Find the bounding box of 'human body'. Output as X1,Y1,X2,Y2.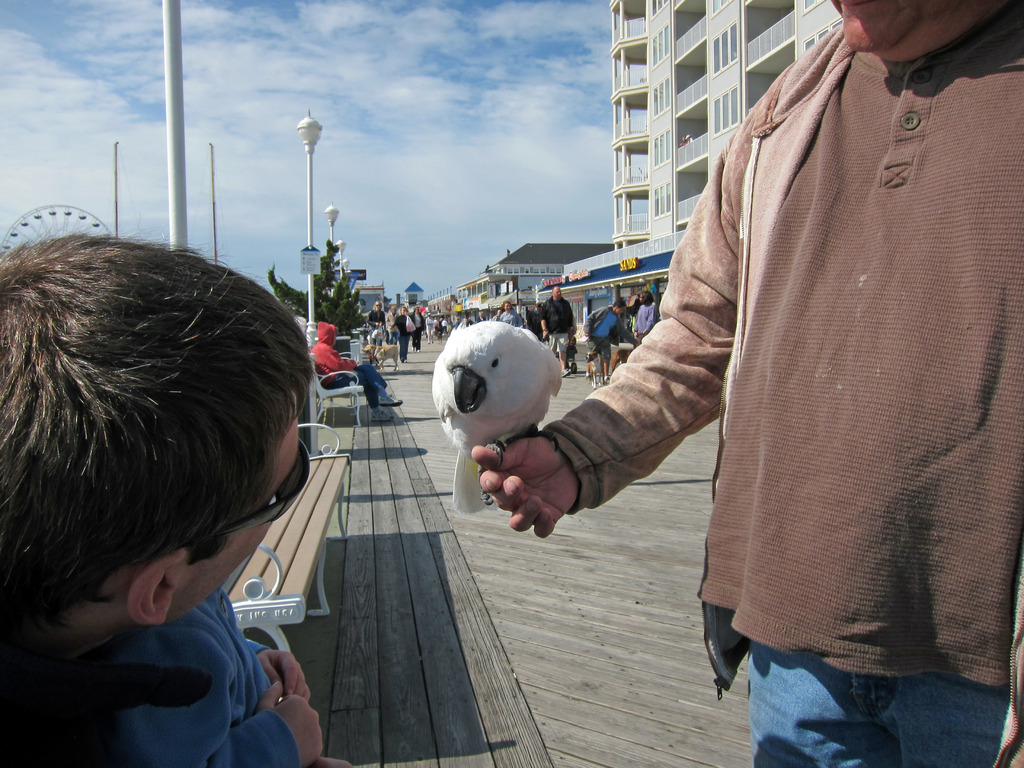
500,300,523,326.
